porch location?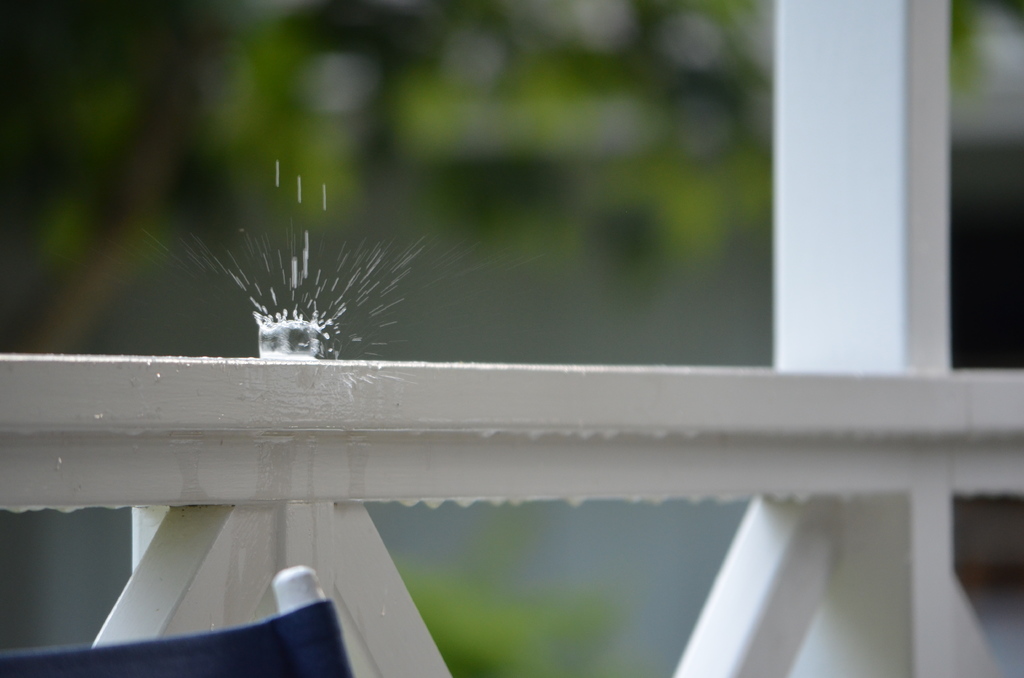
0 157 1023 638
